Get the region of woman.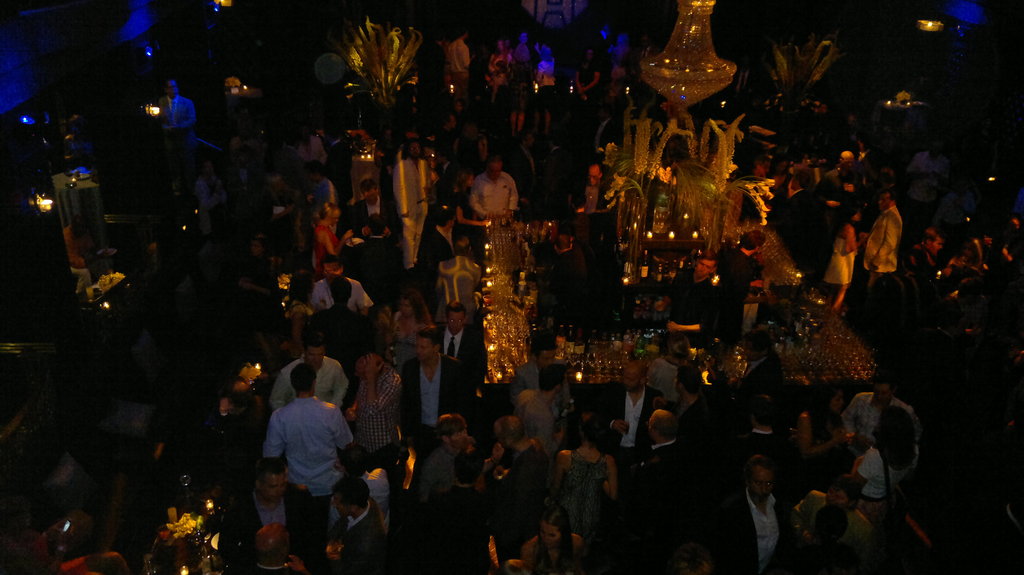
373, 120, 400, 201.
